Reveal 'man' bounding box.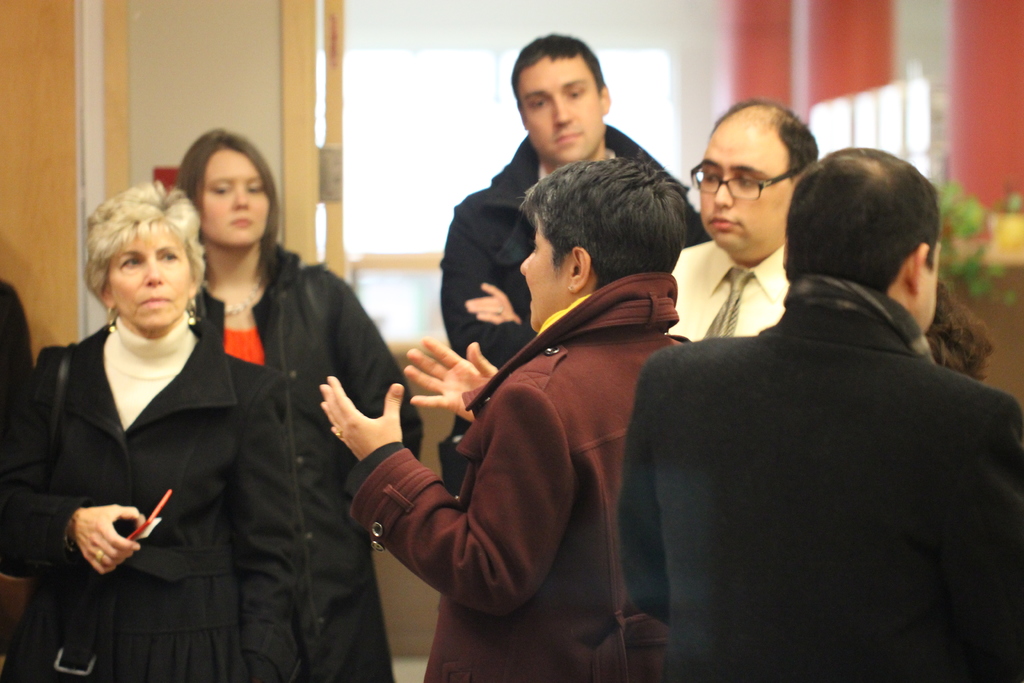
Revealed: <bbox>670, 100, 822, 342</bbox>.
